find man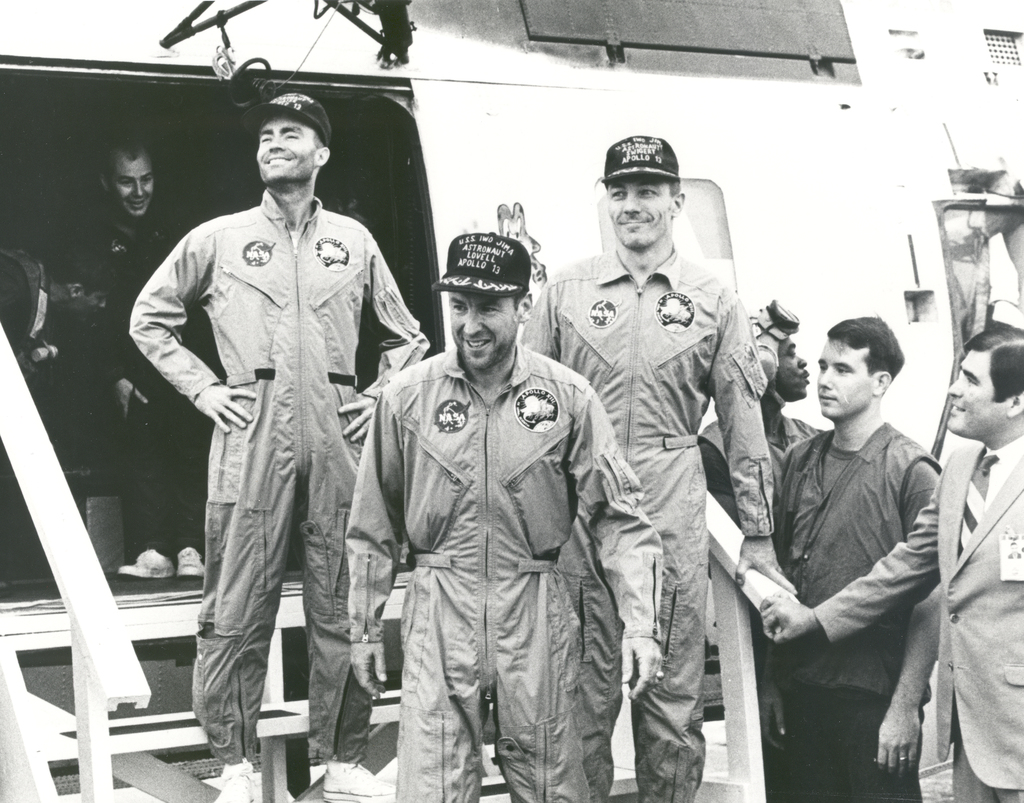
region(0, 248, 130, 382)
